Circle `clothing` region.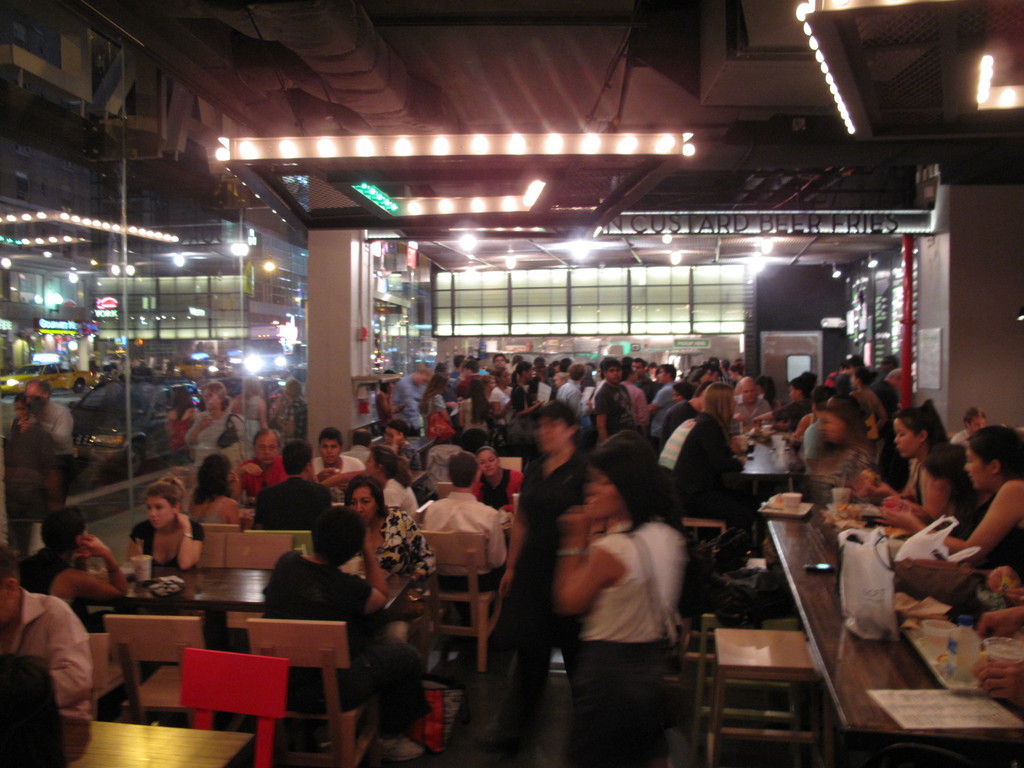
Region: l=456, t=400, r=503, b=442.
